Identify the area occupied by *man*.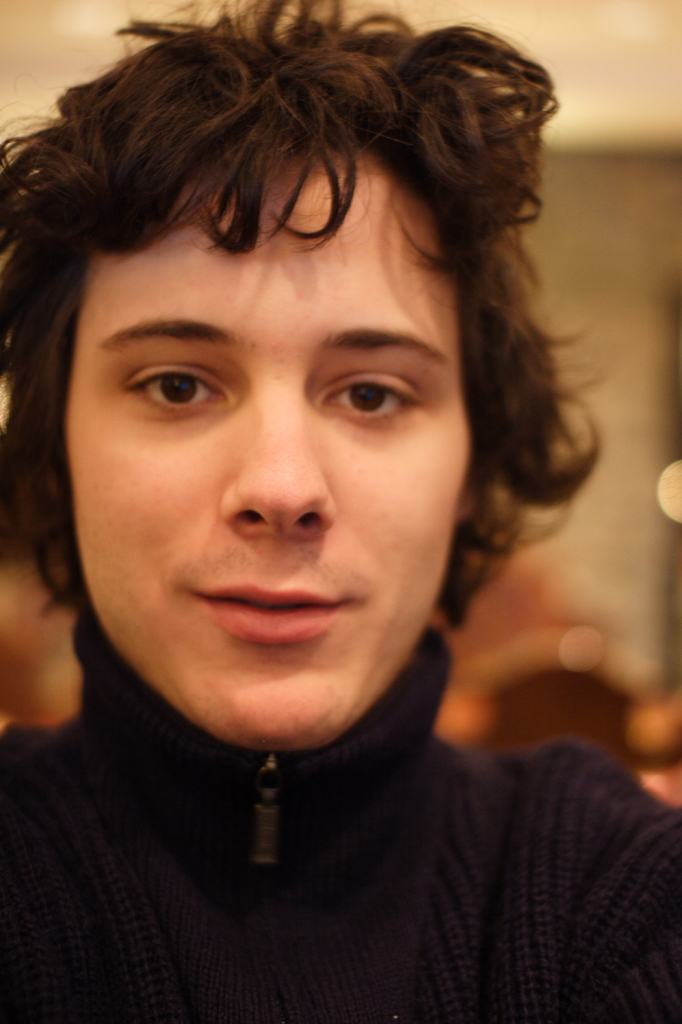
Area: BBox(0, 21, 681, 1023).
